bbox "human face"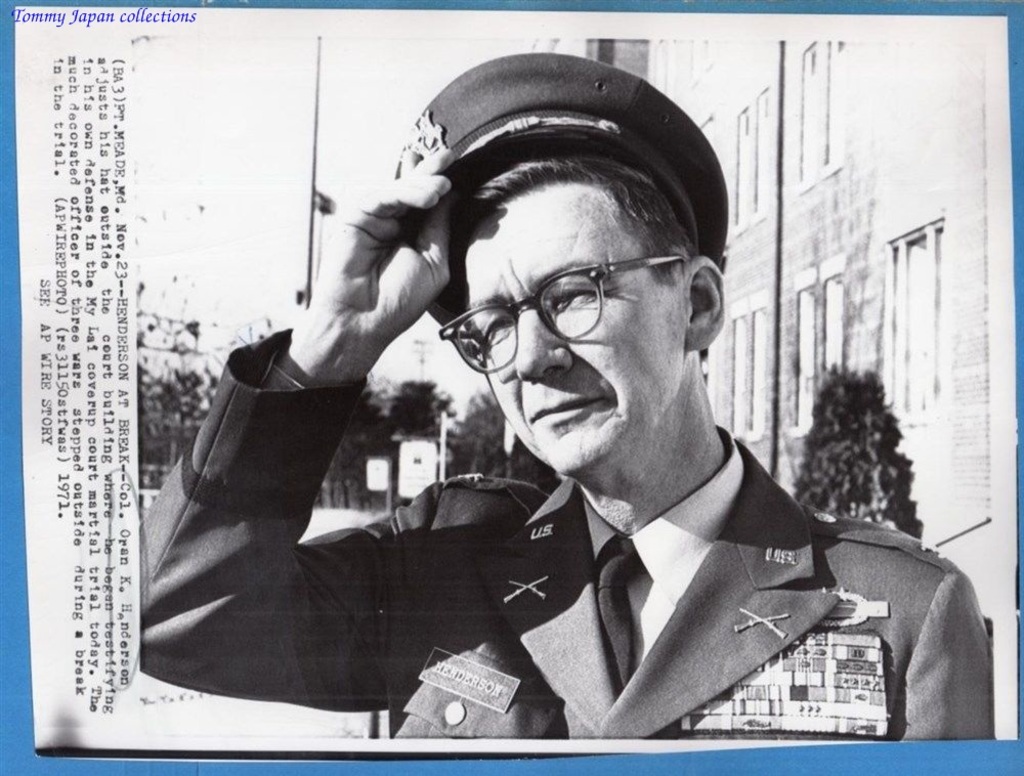
x1=459 y1=184 x2=688 y2=470
